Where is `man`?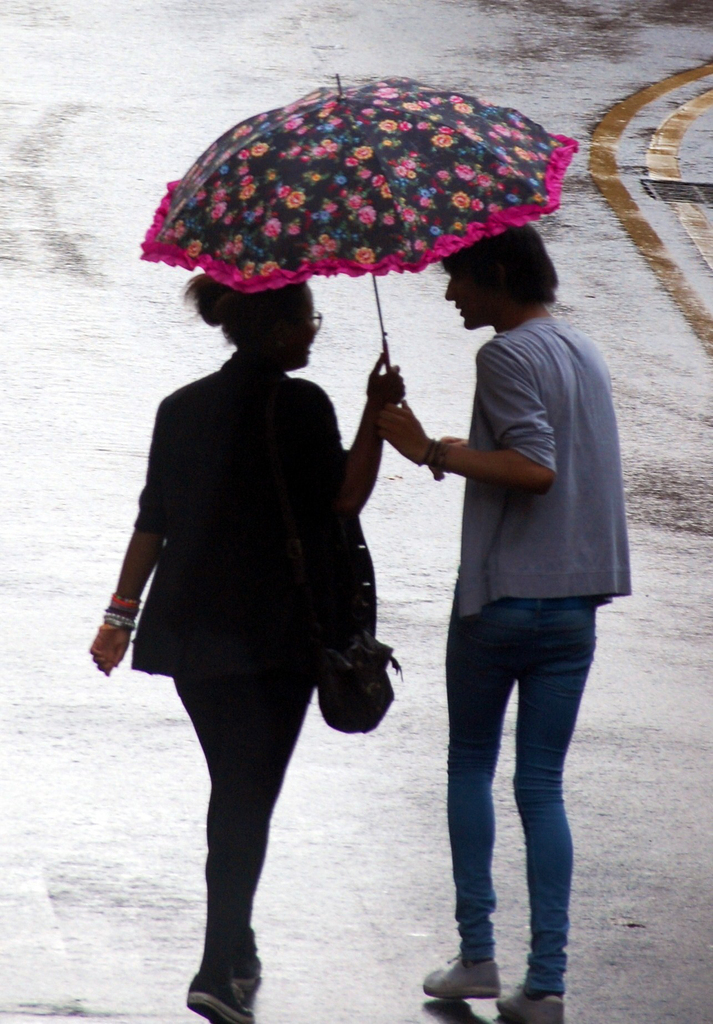
[365,175,617,984].
